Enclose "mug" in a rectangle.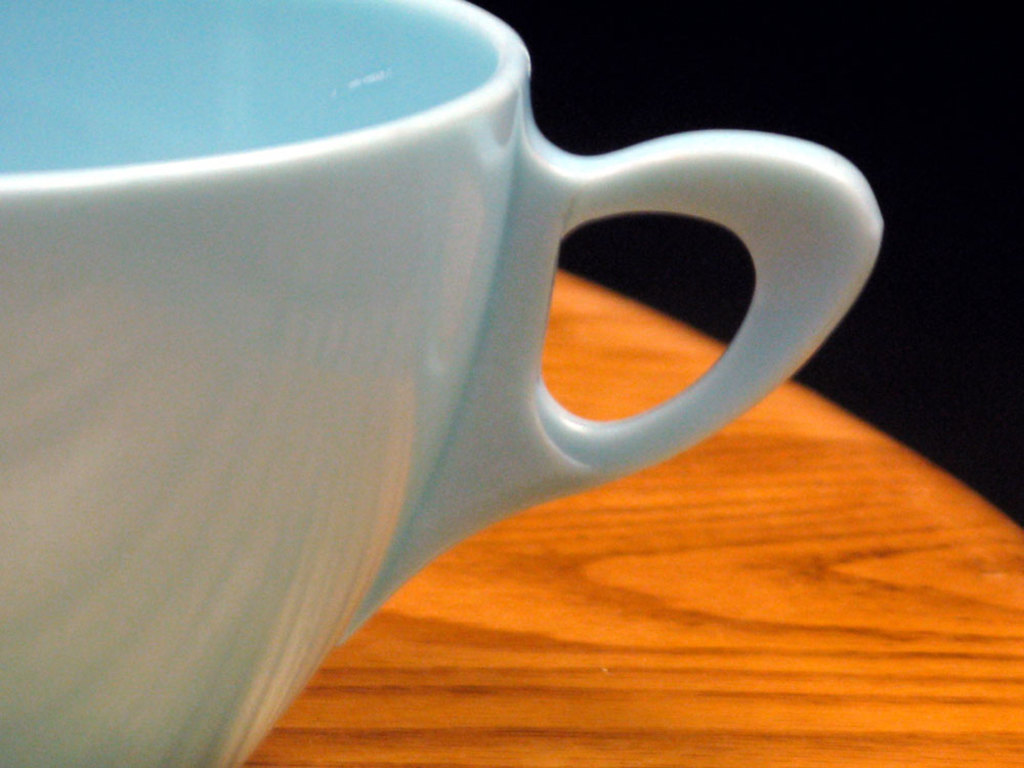
0, 0, 888, 767.
